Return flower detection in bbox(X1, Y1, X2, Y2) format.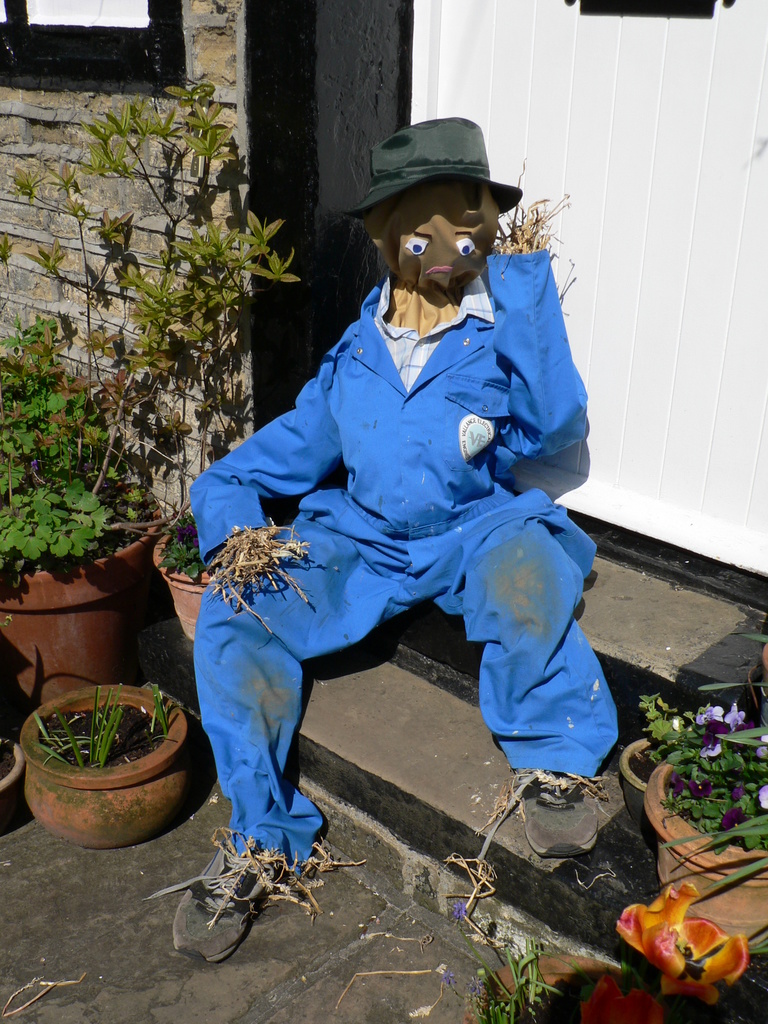
bbox(458, 900, 468, 929).
